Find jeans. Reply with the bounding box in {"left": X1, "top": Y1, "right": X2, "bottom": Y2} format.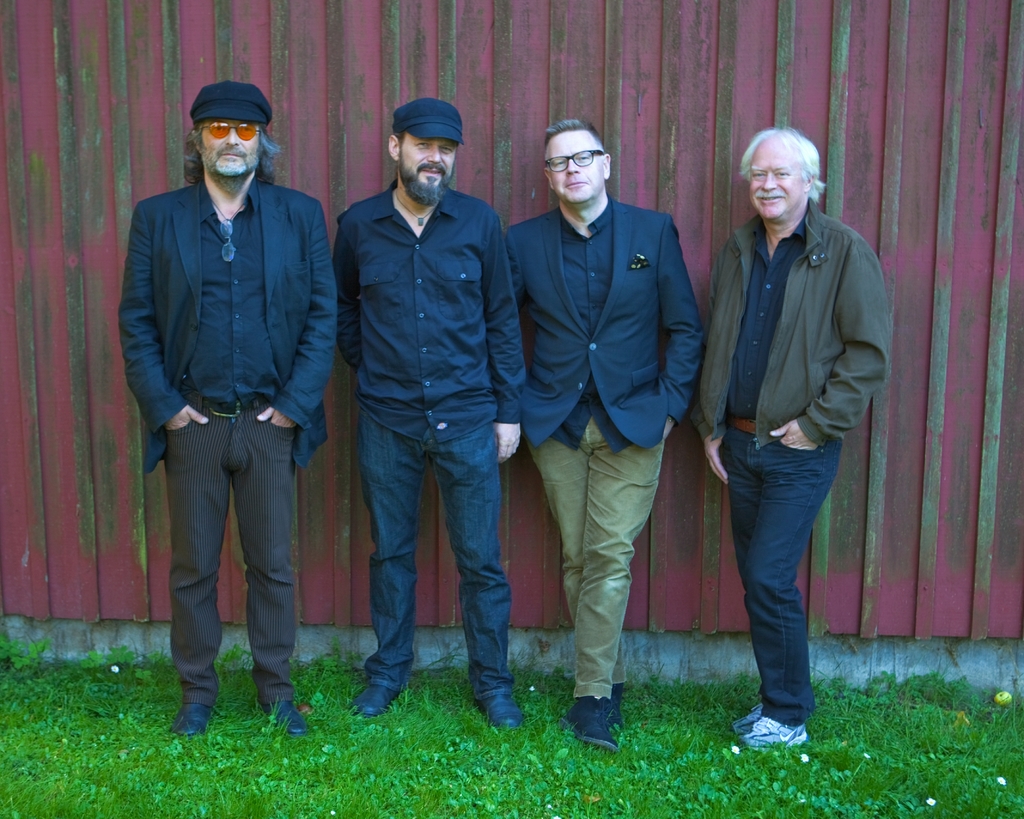
{"left": 719, "top": 414, "right": 840, "bottom": 745}.
